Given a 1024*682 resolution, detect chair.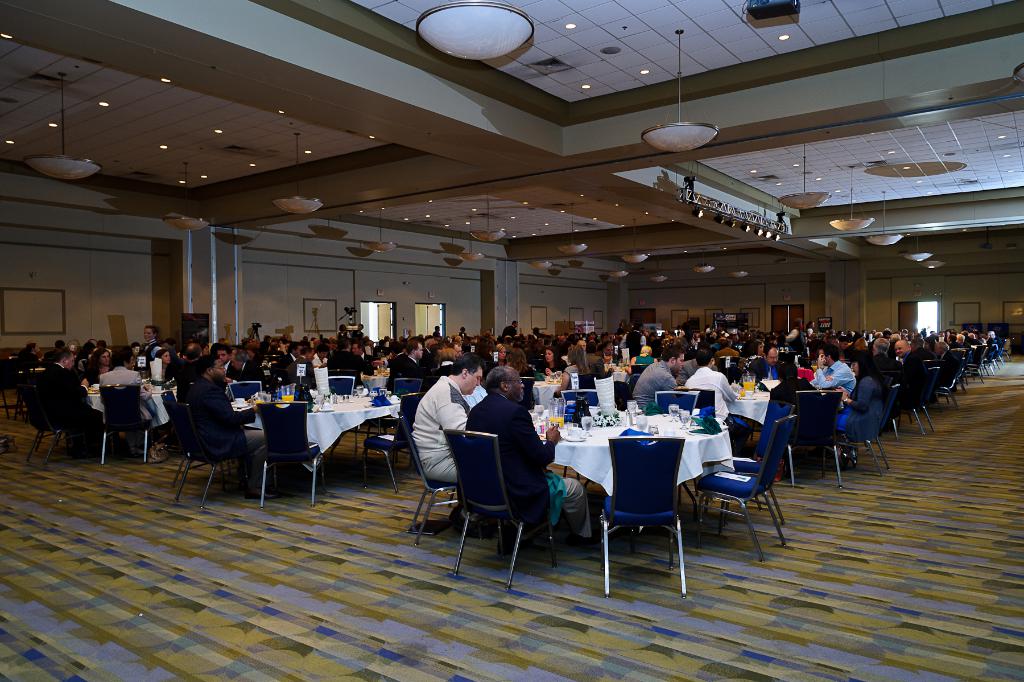
(391,377,420,399).
